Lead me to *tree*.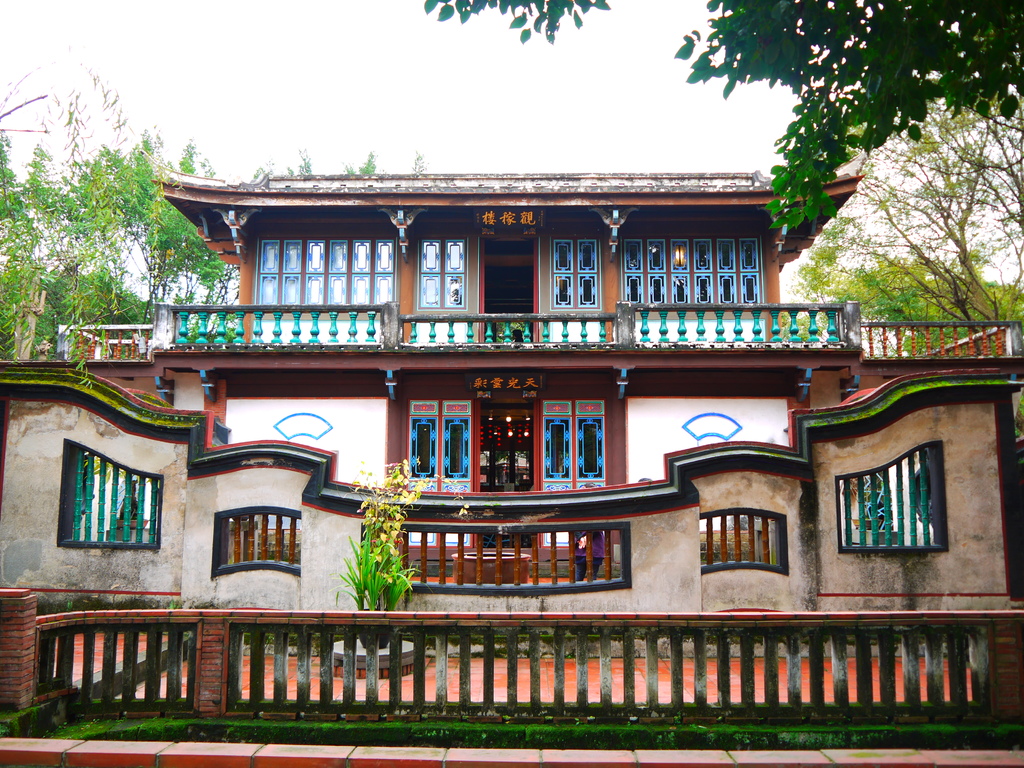
Lead to locate(0, 50, 427, 355).
